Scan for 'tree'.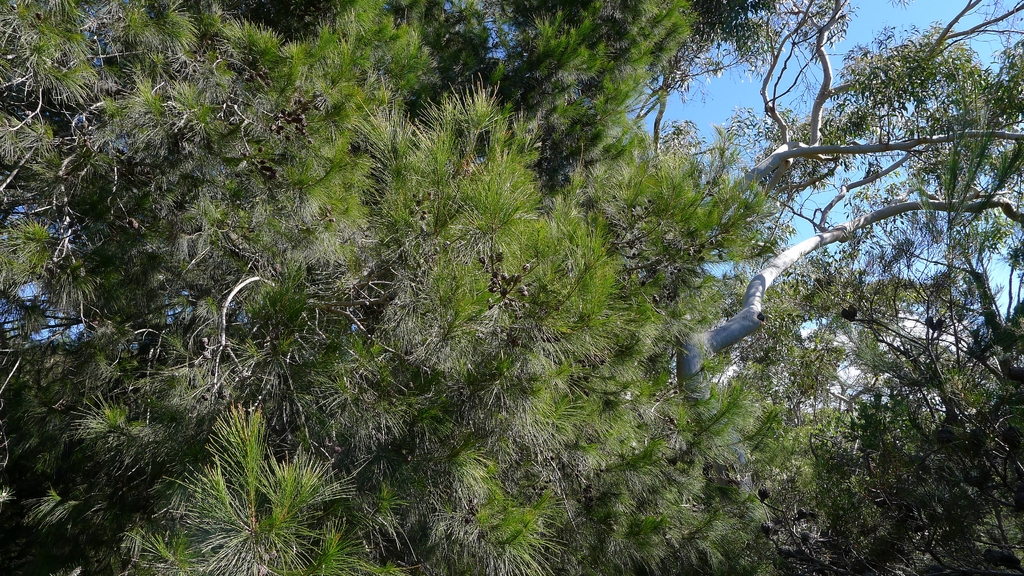
Scan result: [left=0, top=1, right=1023, bottom=575].
